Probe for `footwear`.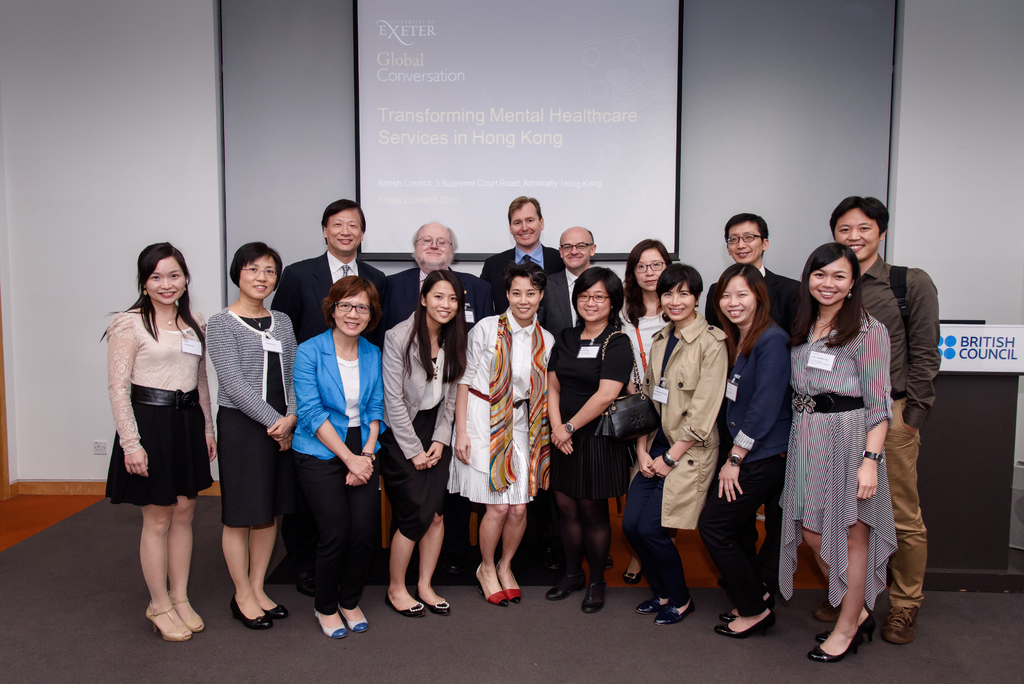
Probe result: x1=476 y1=565 x2=508 y2=609.
